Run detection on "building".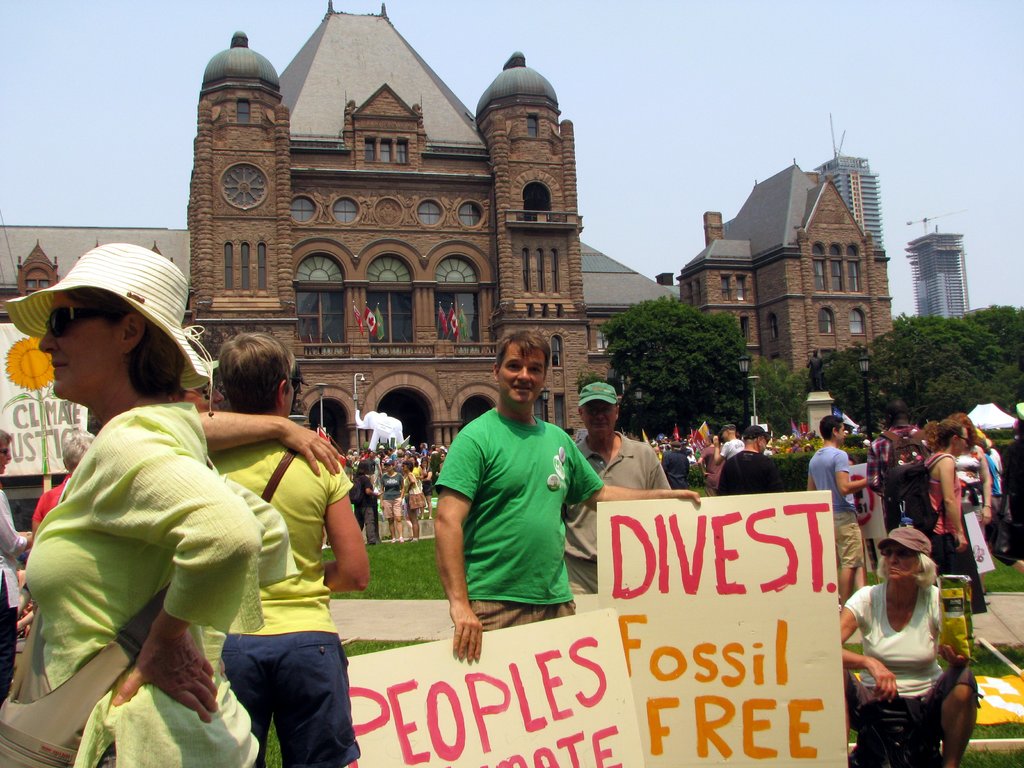
Result: {"x1": 816, "y1": 158, "x2": 885, "y2": 256}.
